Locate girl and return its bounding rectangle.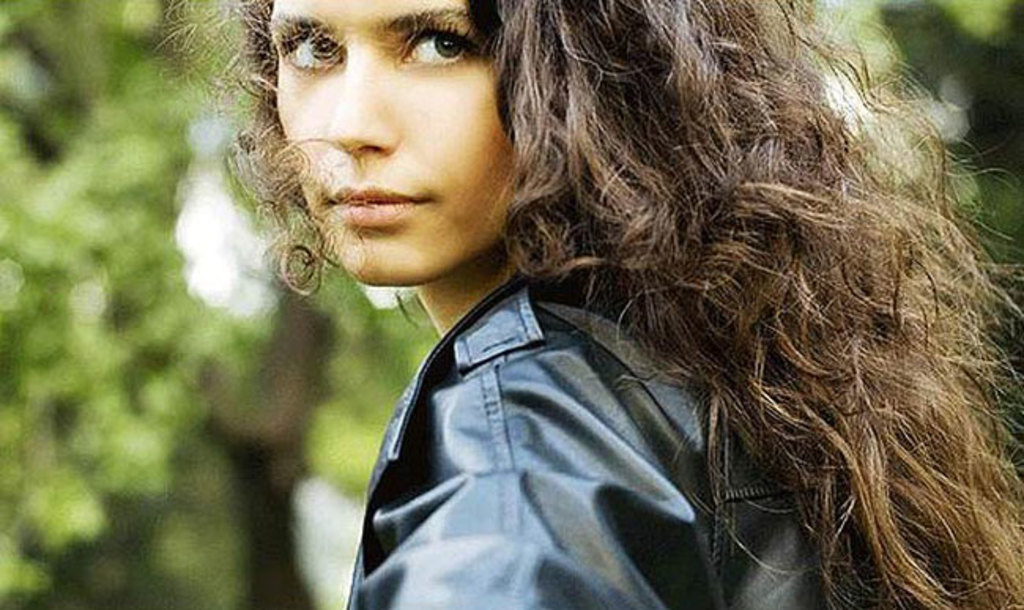
bbox=(287, 2, 1015, 609).
